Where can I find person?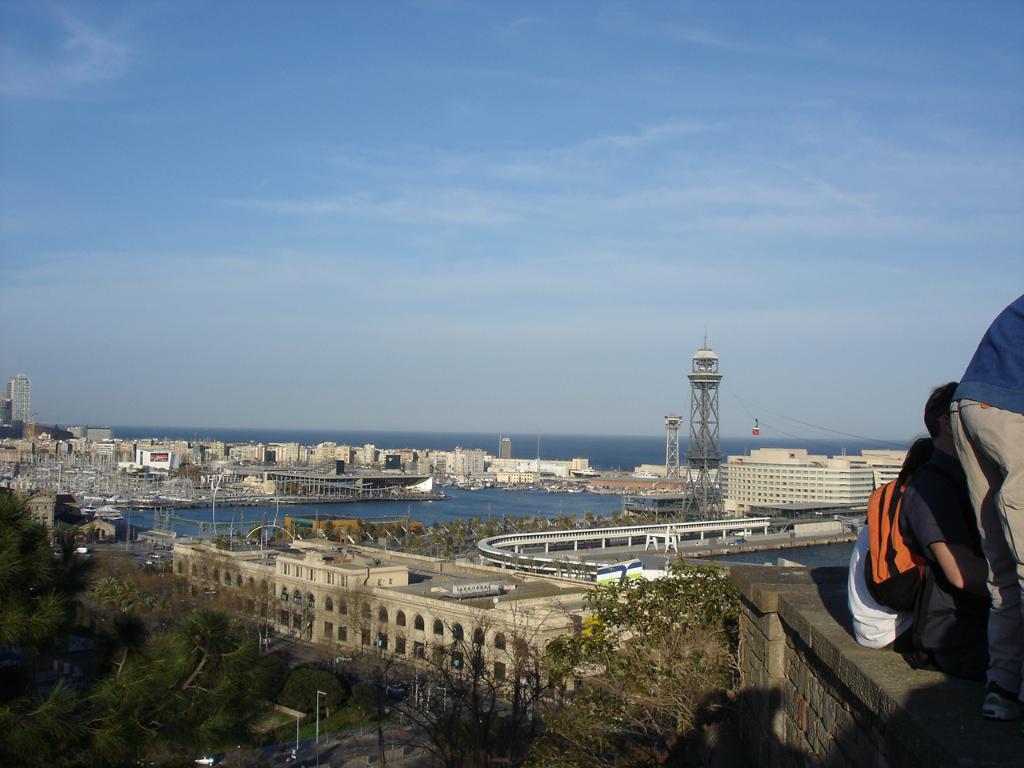
You can find it at {"left": 893, "top": 379, "right": 986, "bottom": 663}.
